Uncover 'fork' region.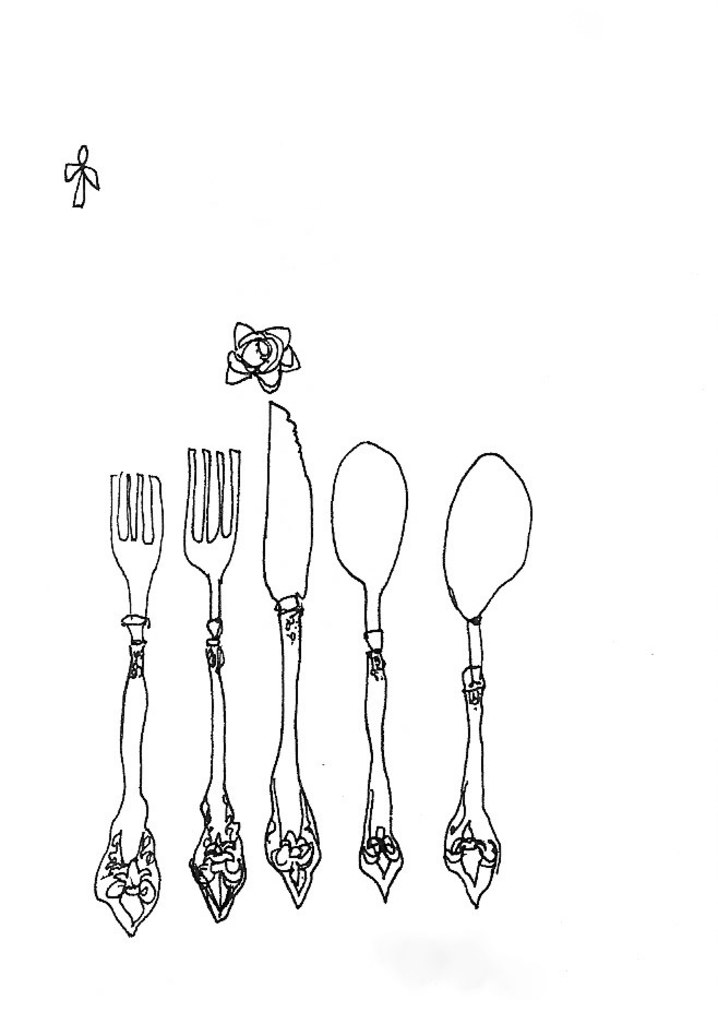
Uncovered: x1=179 y1=448 x2=242 y2=917.
